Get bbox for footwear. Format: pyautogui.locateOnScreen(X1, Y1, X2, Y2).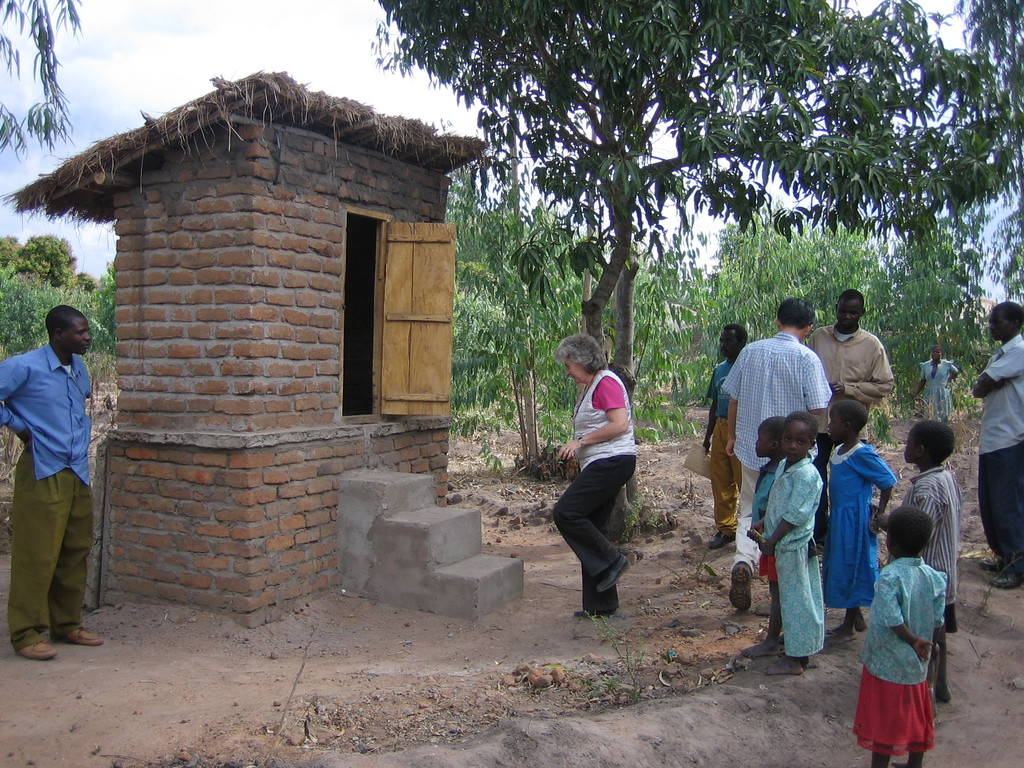
pyautogui.locateOnScreen(572, 607, 615, 616).
